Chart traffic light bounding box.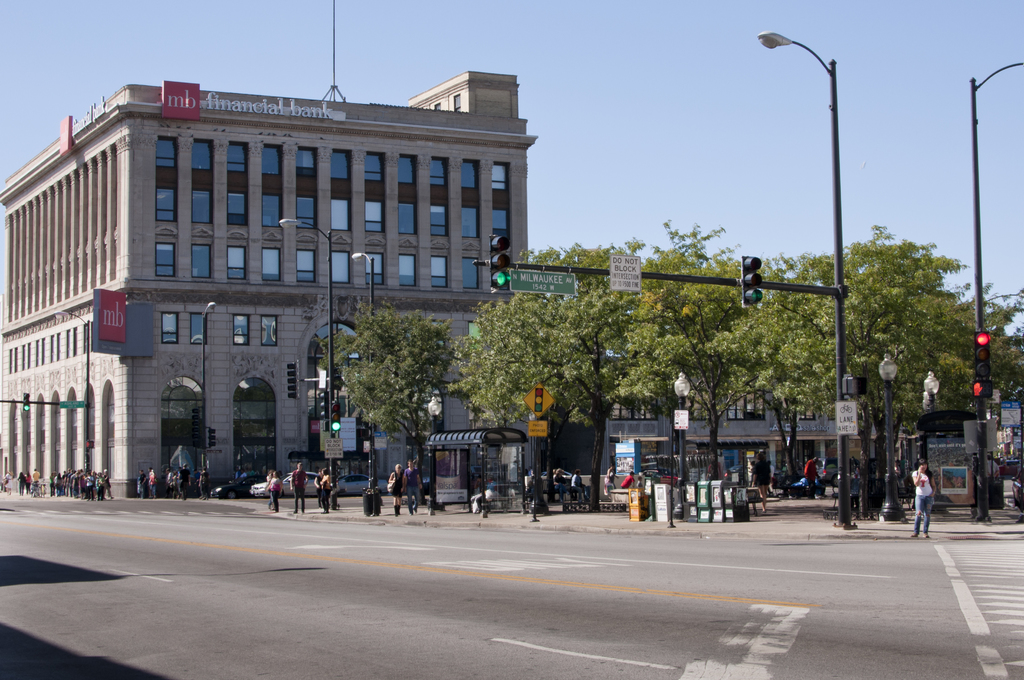
Charted: l=332, t=402, r=342, b=433.
